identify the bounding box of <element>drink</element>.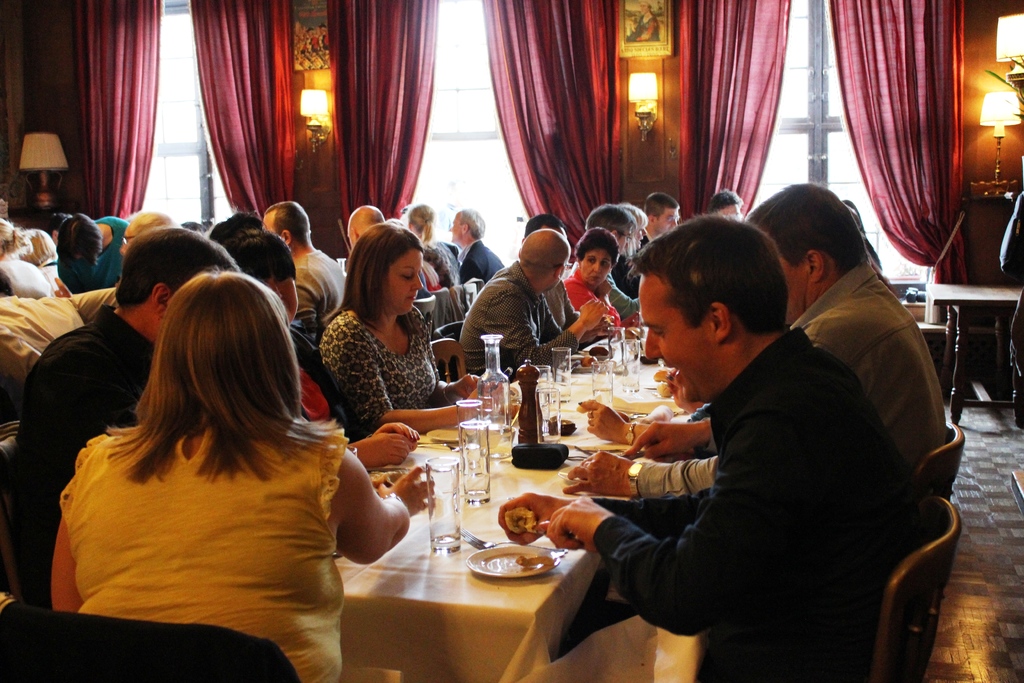
detection(431, 534, 461, 557).
